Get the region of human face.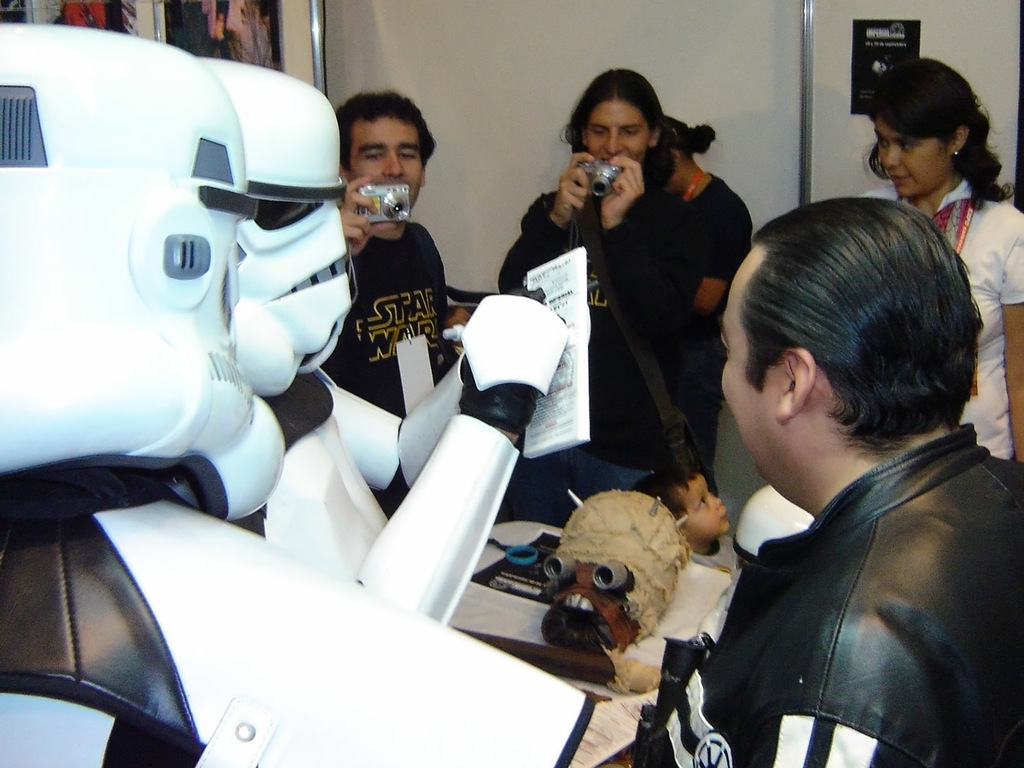
[left=878, top=120, right=949, bottom=197].
